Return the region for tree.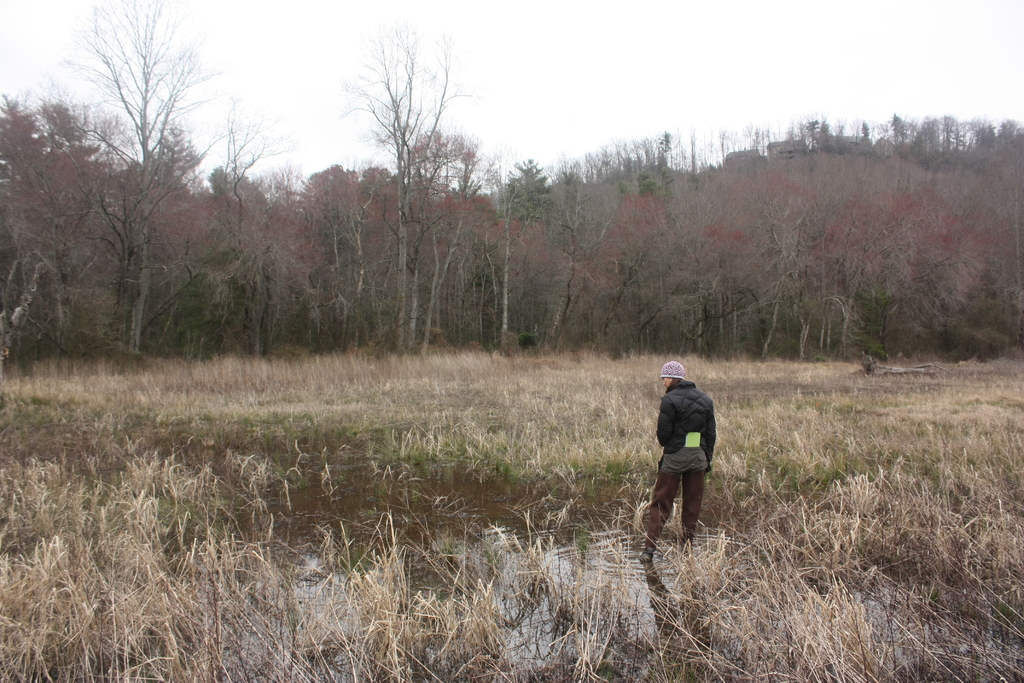
179 70 292 347.
